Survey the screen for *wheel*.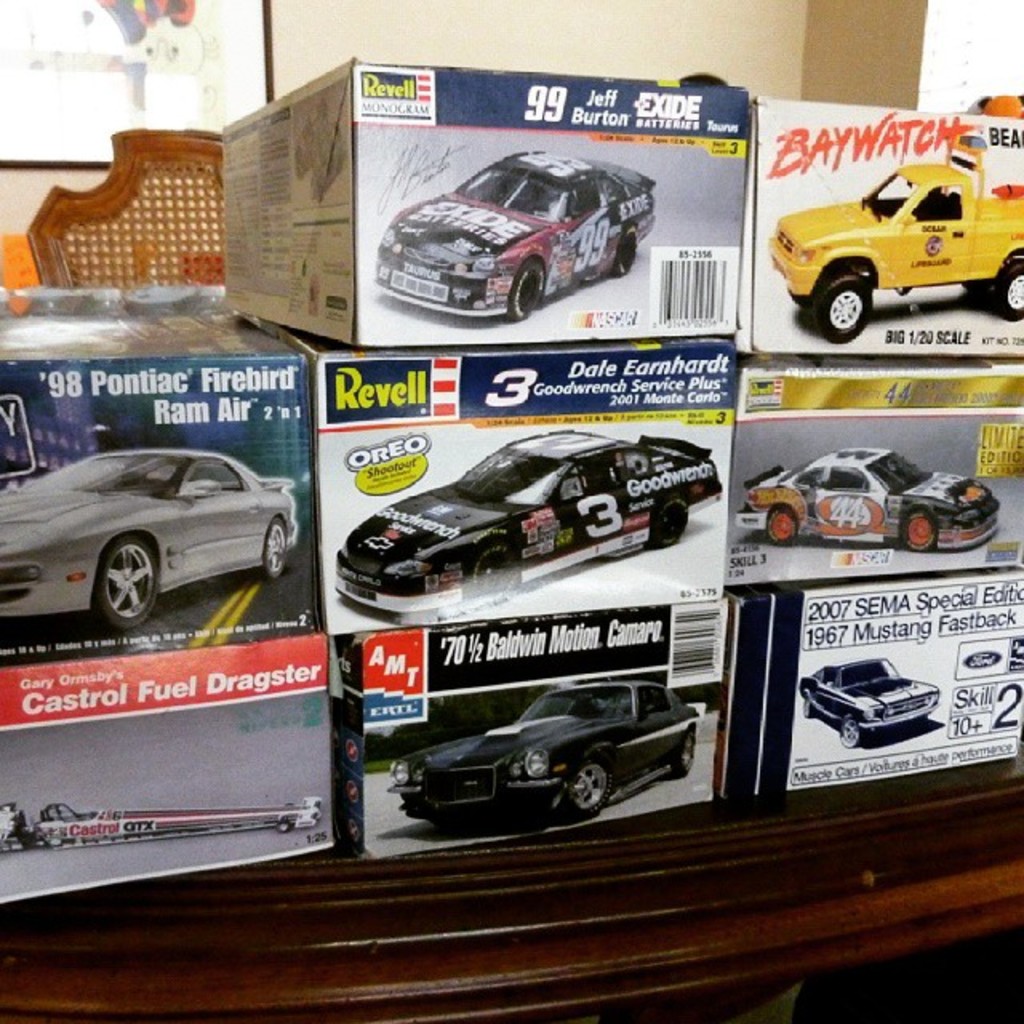
Survey found: Rect(616, 229, 638, 275).
